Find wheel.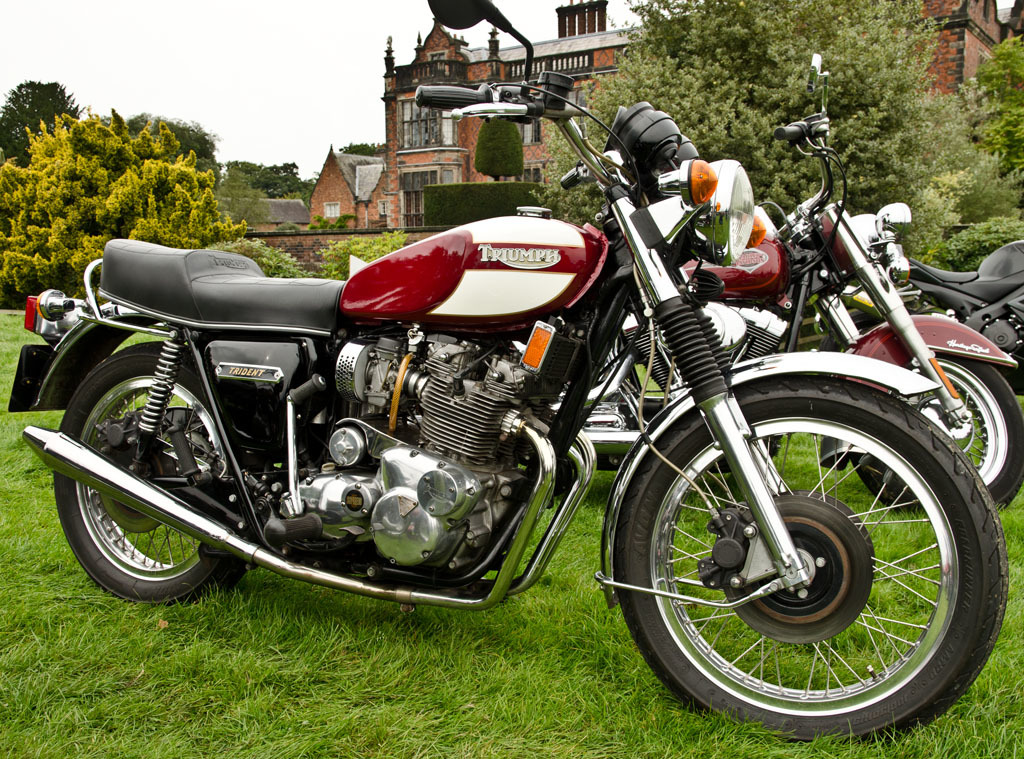
63:354:228:603.
